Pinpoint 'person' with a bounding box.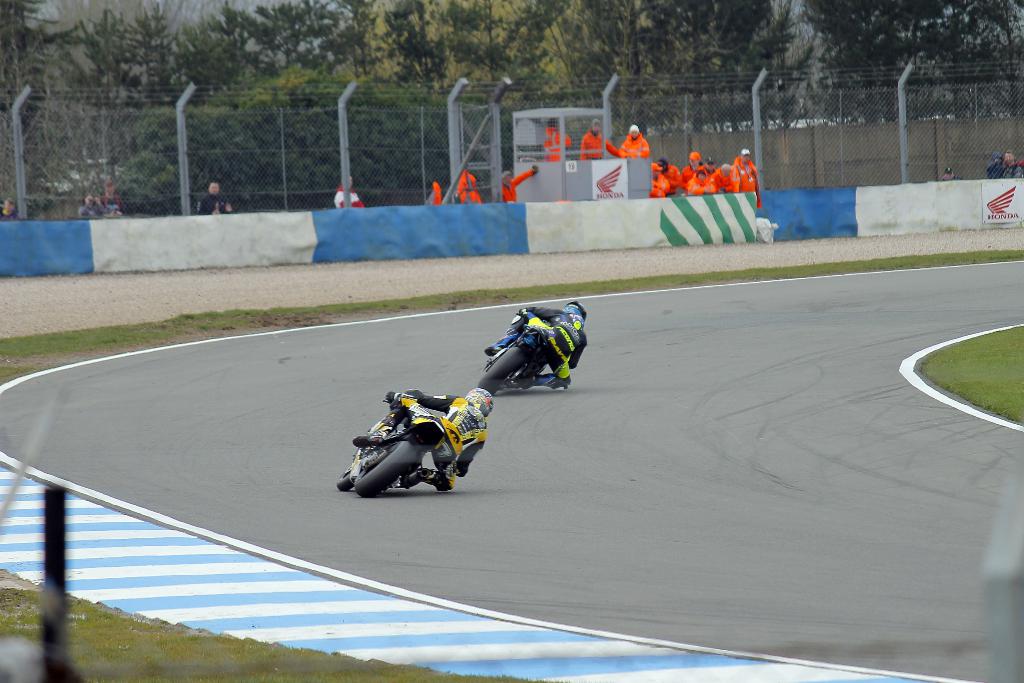
(939, 164, 961, 181).
